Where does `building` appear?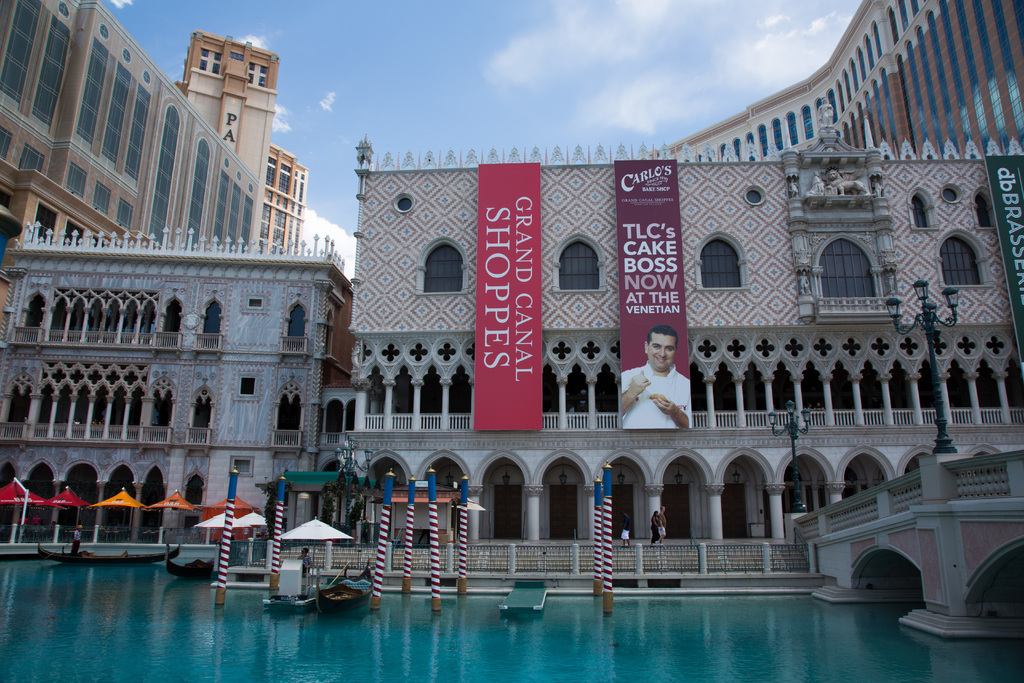
Appears at box(0, 0, 353, 283).
